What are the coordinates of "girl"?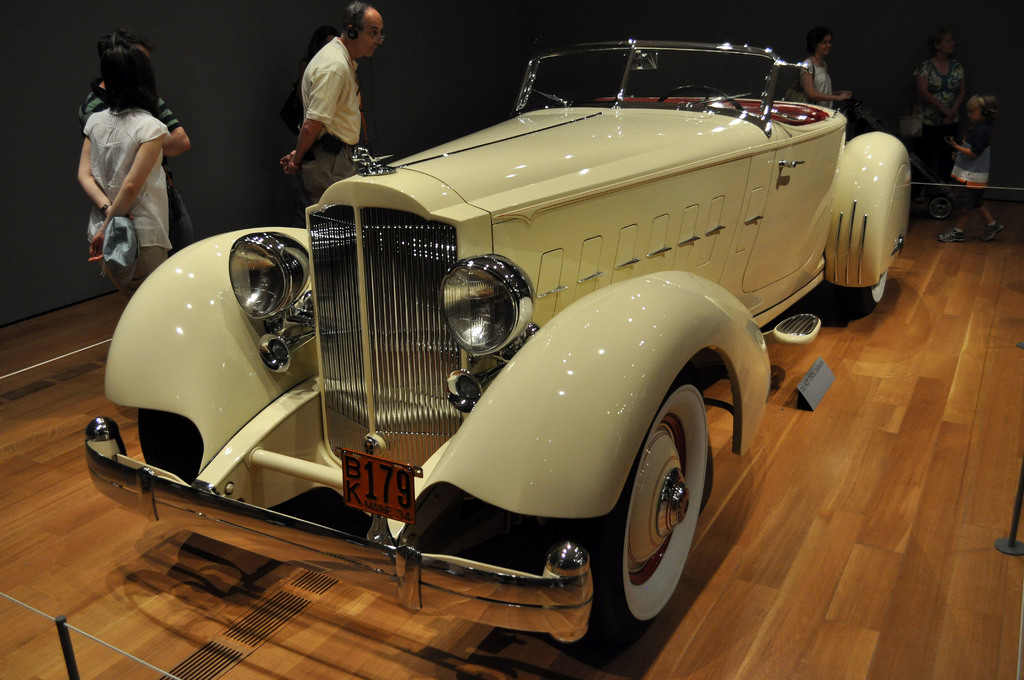
<bbox>938, 94, 1005, 242</bbox>.
